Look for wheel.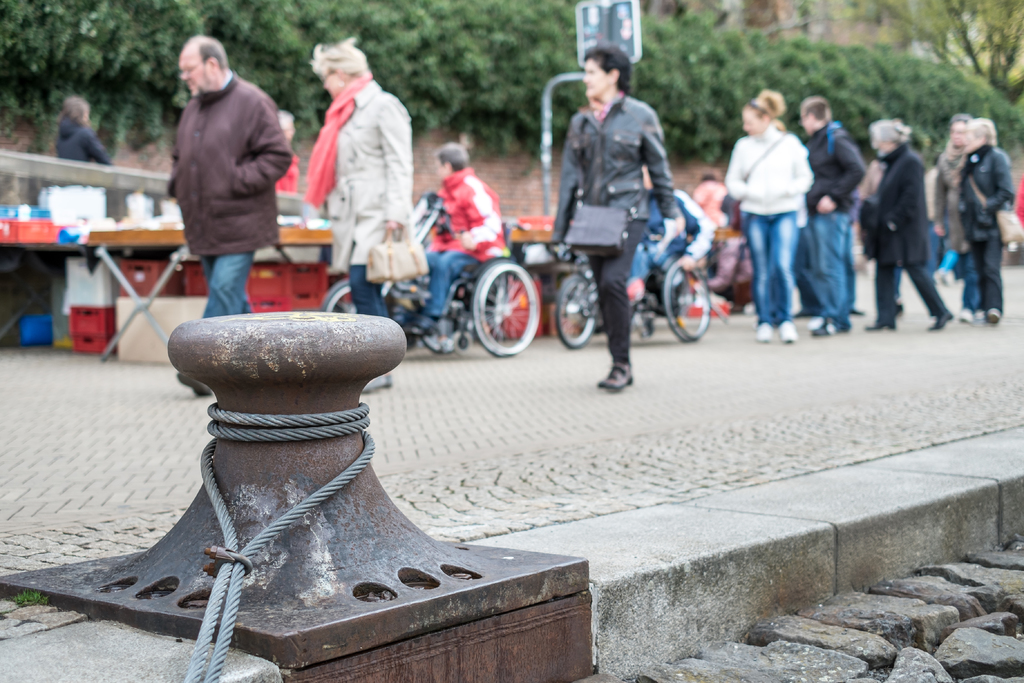
Found: [x1=662, y1=262, x2=710, y2=342].
